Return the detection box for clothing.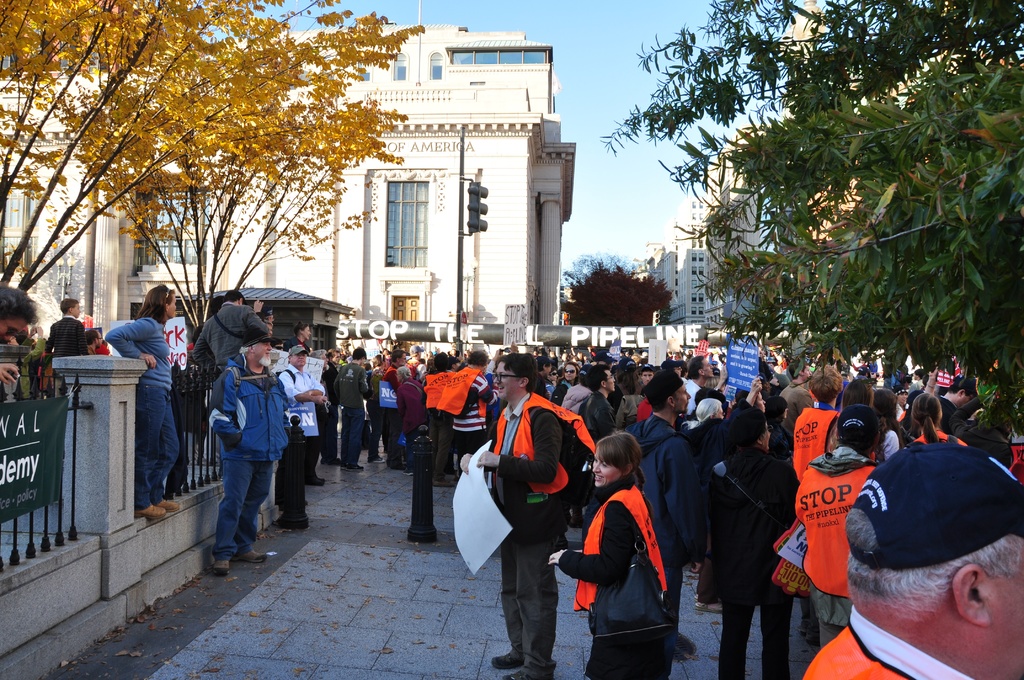
(397, 376, 419, 445).
